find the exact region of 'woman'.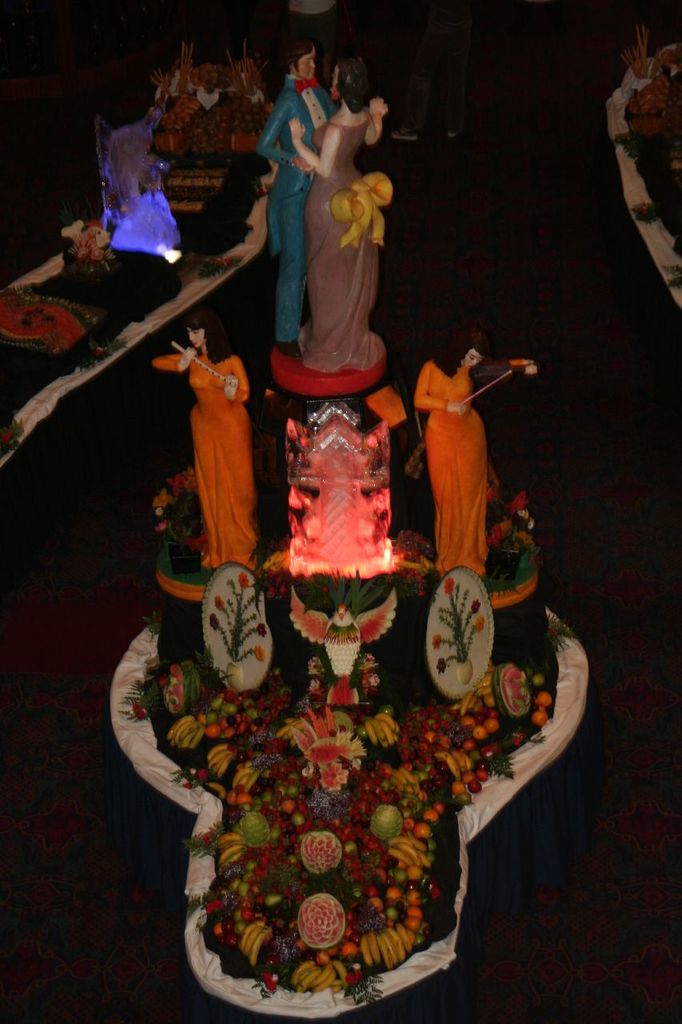
Exact region: bbox(403, 326, 524, 591).
